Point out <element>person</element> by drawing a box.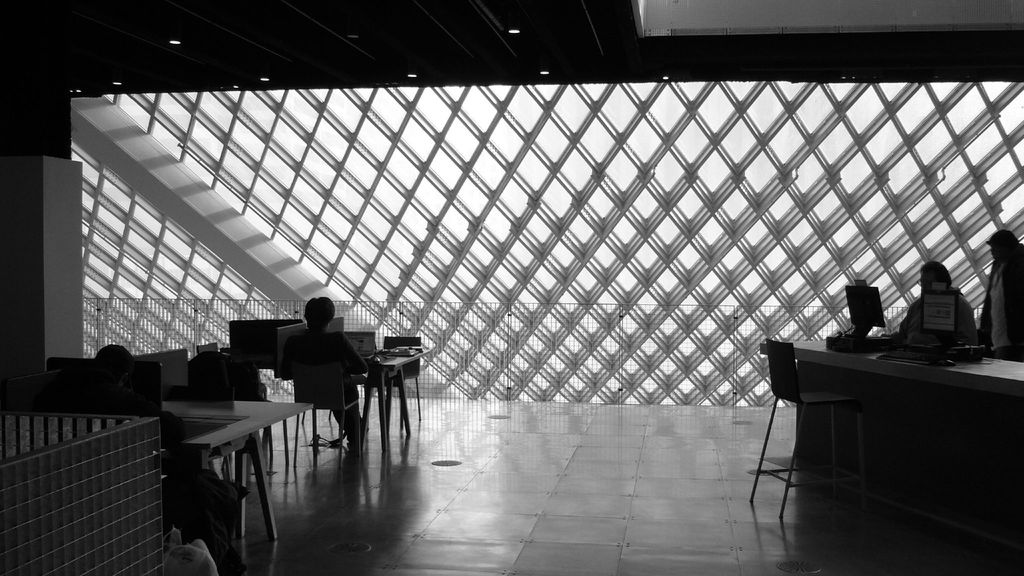
BBox(280, 297, 367, 444).
